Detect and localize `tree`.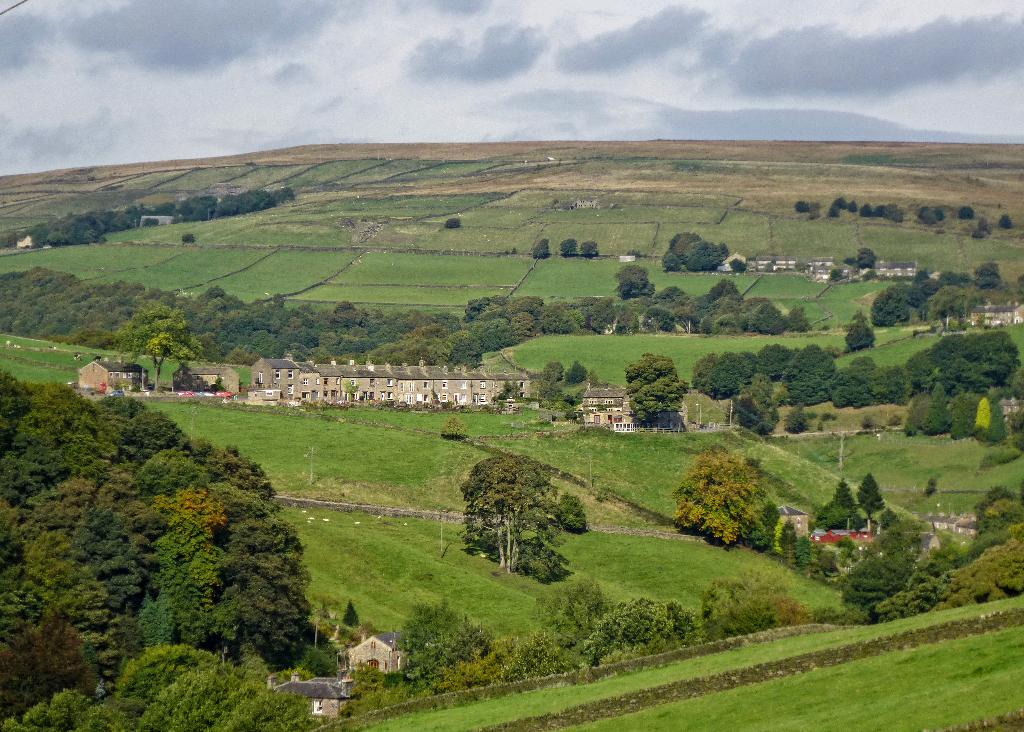
Localized at (x1=117, y1=301, x2=201, y2=381).
